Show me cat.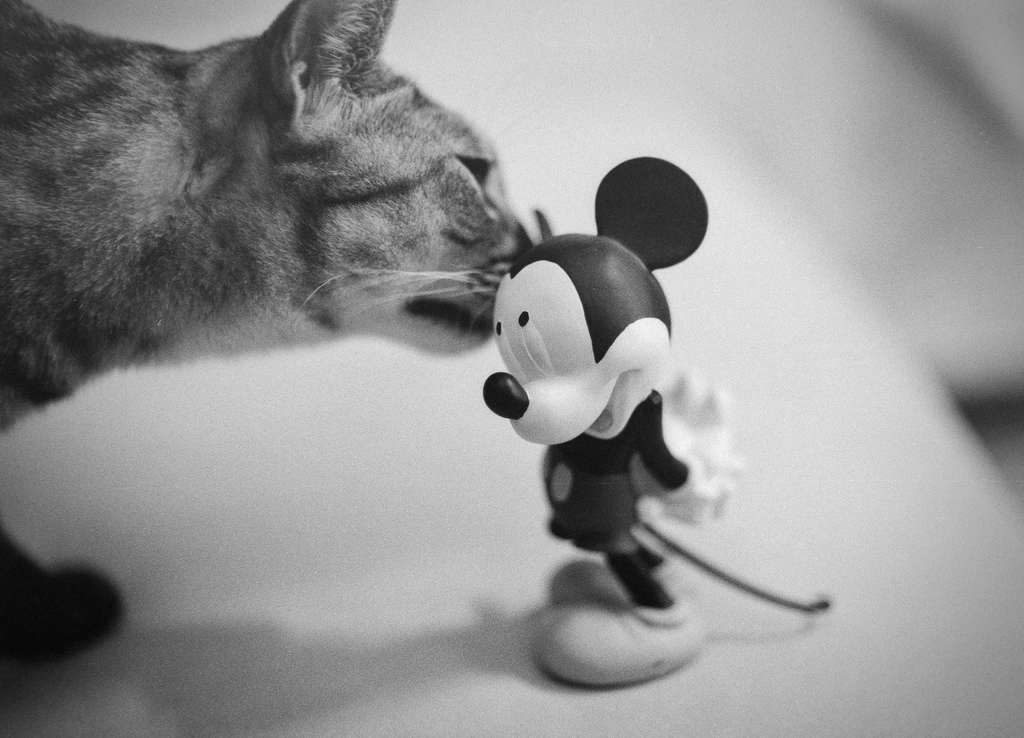
cat is here: [x1=0, y1=0, x2=535, y2=662].
